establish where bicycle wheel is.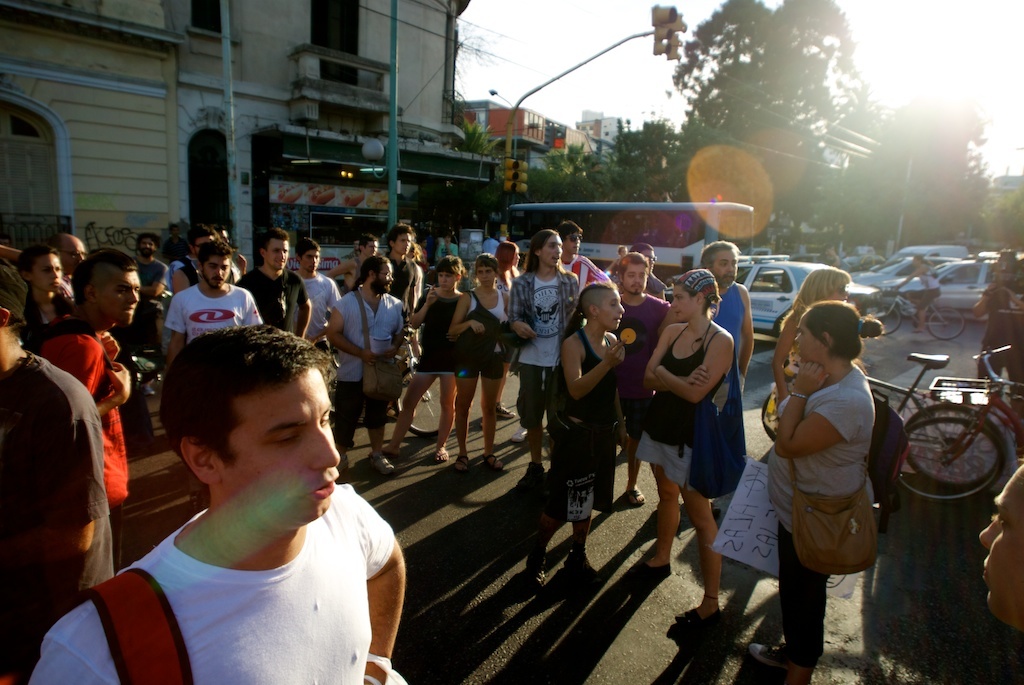
Established at 915:413:1009:497.
